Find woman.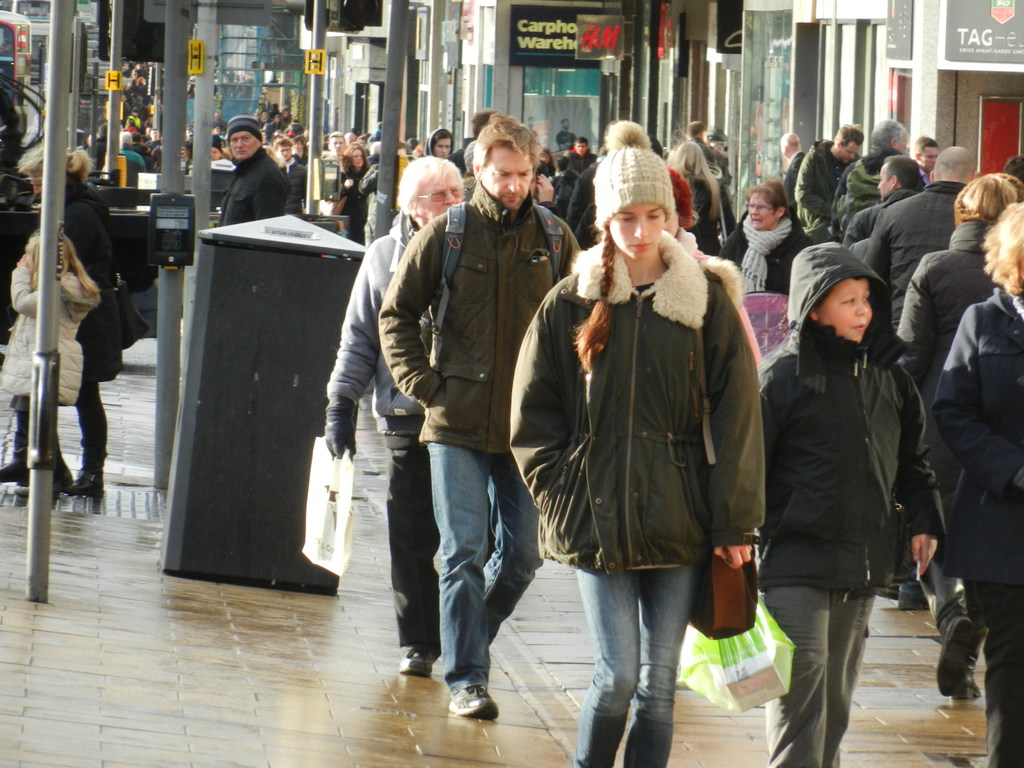
left=335, top=144, right=367, bottom=241.
